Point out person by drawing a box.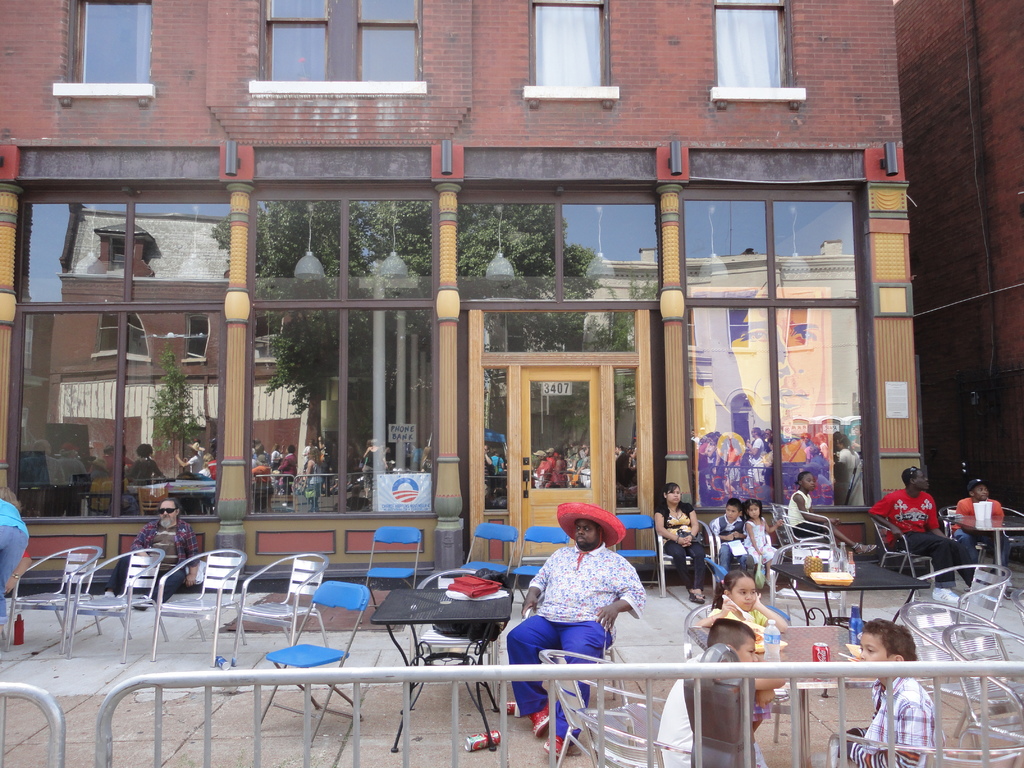
BBox(947, 478, 1008, 570).
